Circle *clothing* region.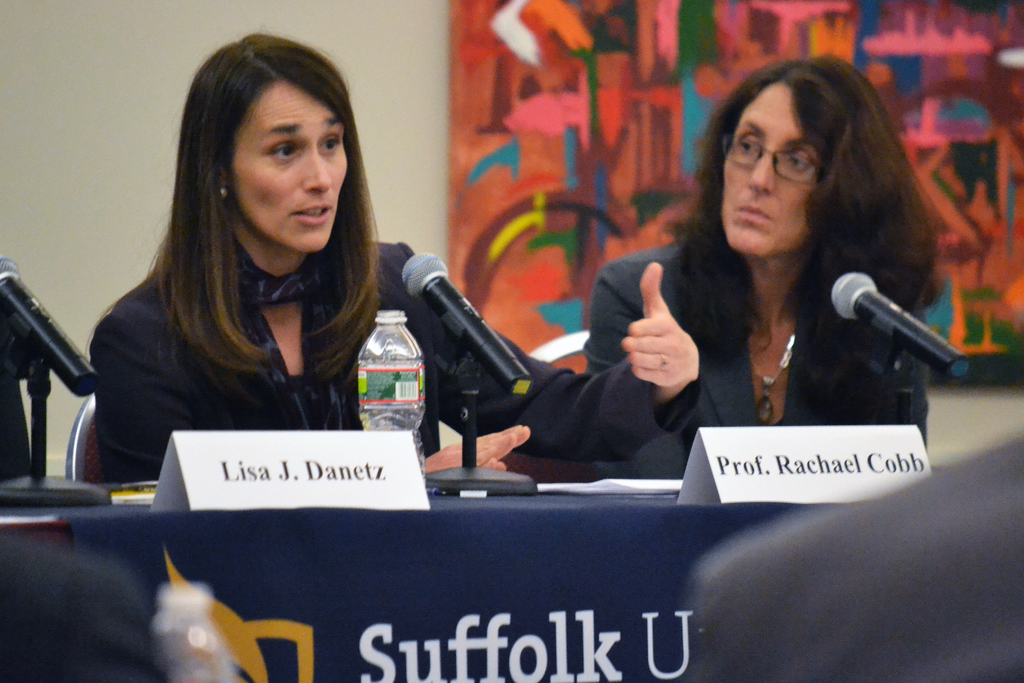
Region: [x1=684, y1=428, x2=1023, y2=682].
